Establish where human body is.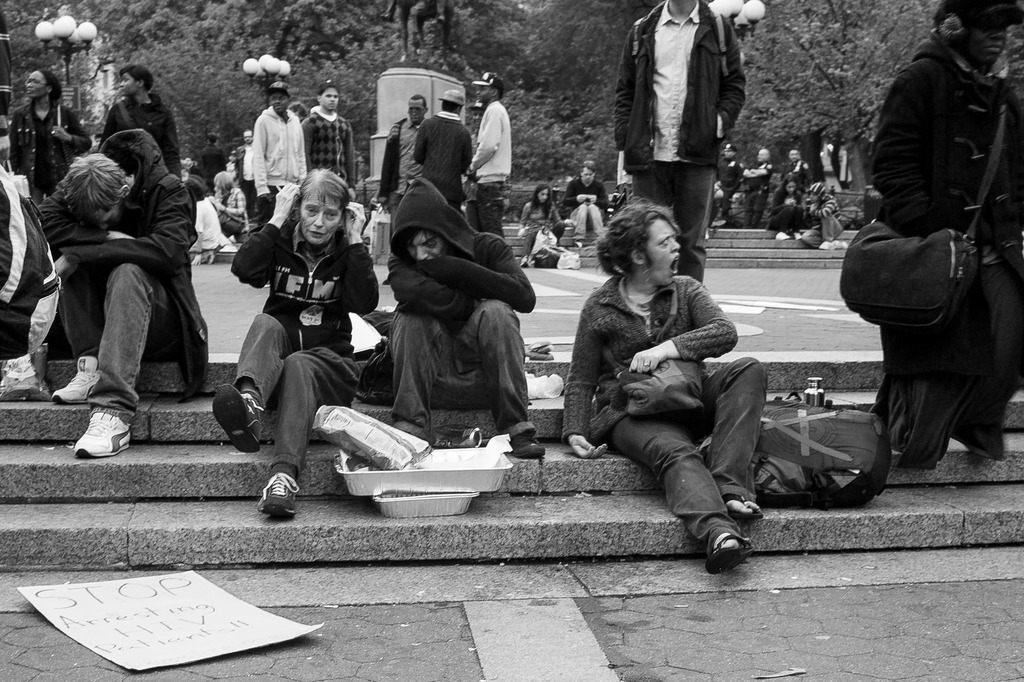
Established at <box>302,104,357,201</box>.
